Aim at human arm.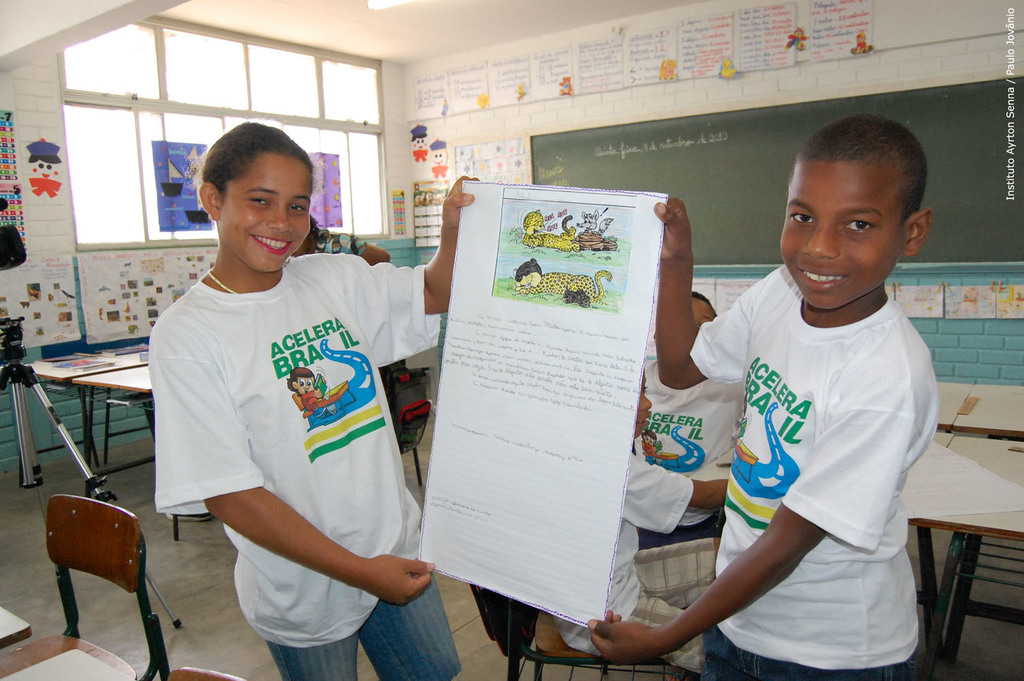
Aimed at (349,235,390,268).
